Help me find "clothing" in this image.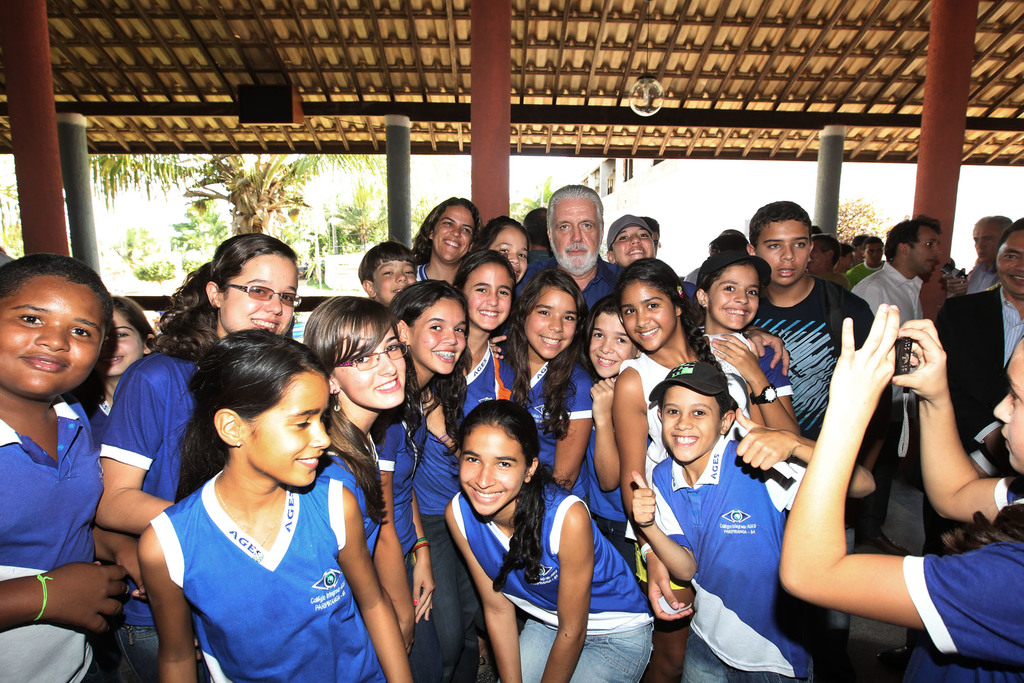
Found it: 528:246:550:265.
